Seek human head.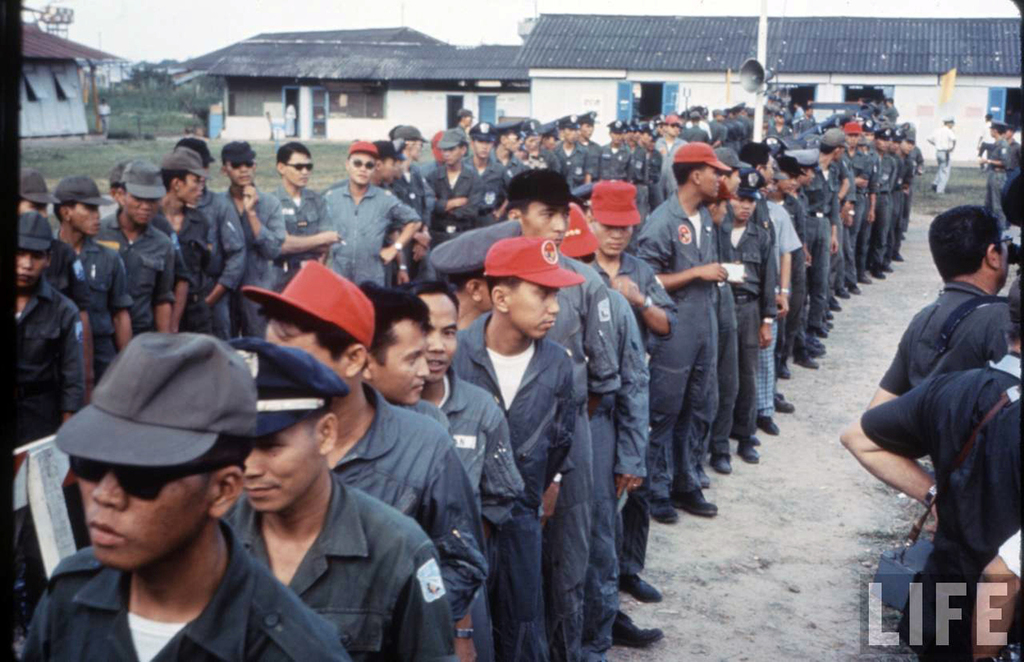
<region>343, 138, 377, 188</region>.
